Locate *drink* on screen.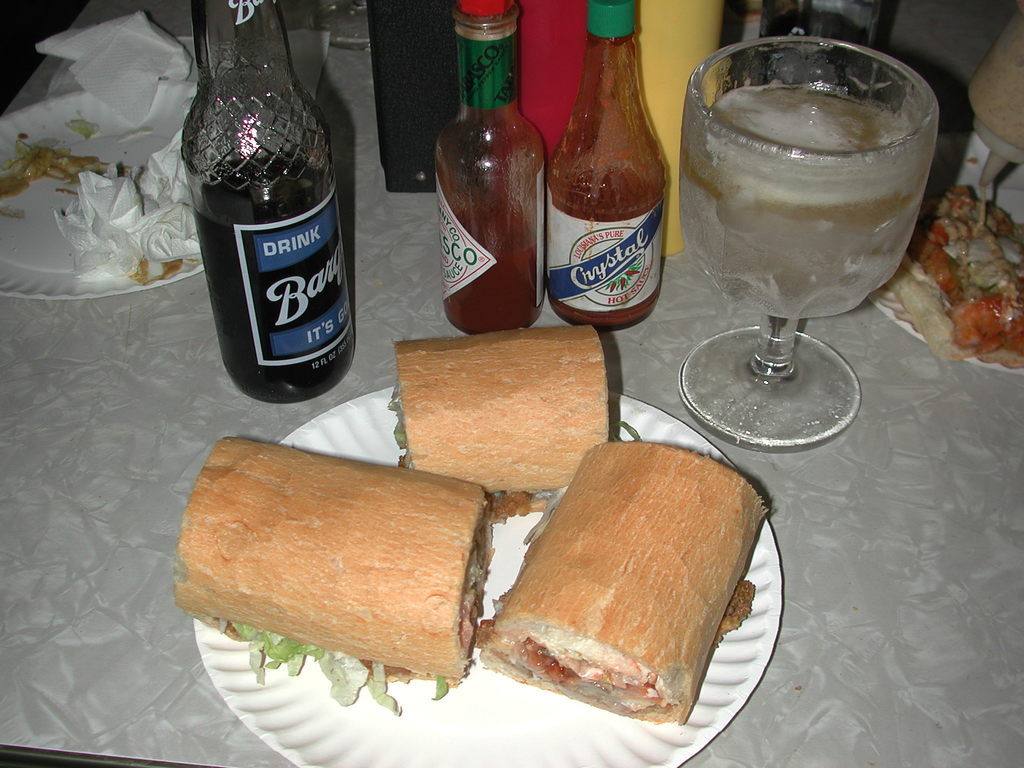
On screen at crop(677, 83, 930, 323).
